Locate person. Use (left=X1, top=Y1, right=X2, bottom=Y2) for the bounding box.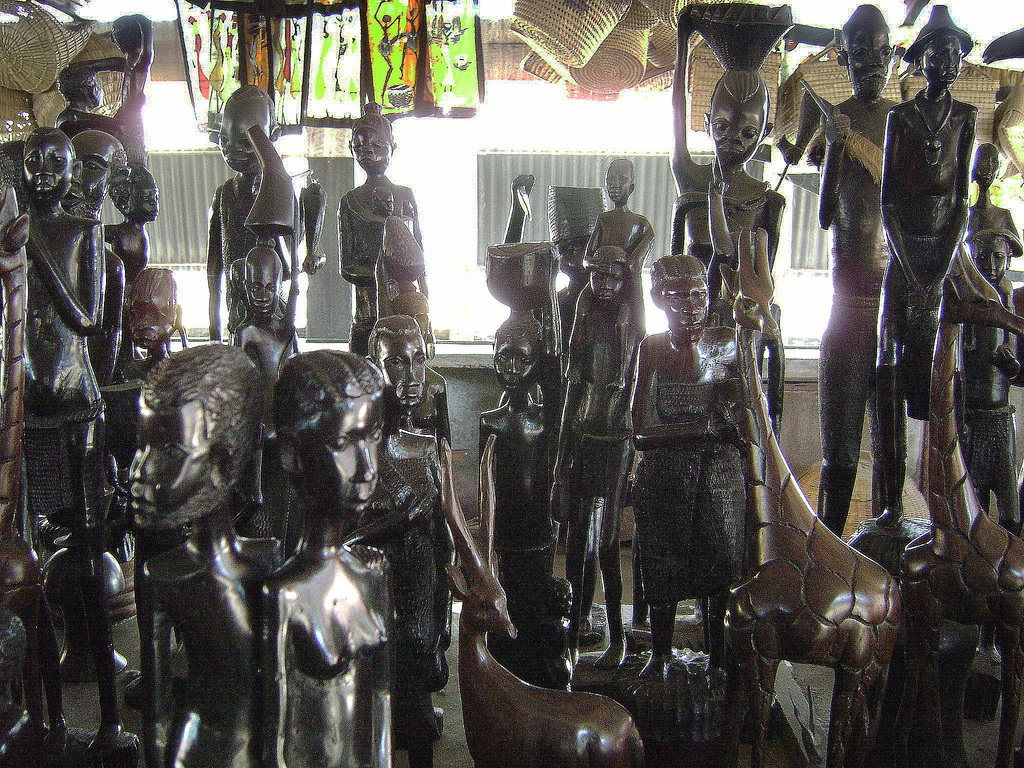
(left=876, top=0, right=978, bottom=531).
